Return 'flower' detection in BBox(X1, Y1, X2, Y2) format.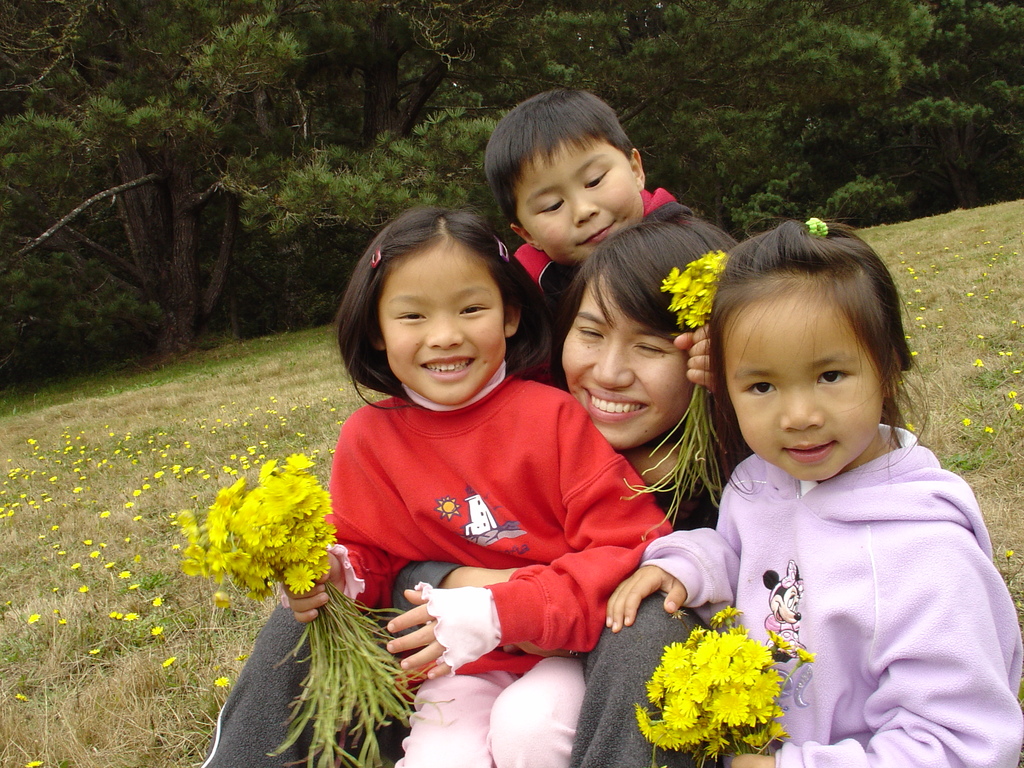
BBox(153, 474, 159, 478).
